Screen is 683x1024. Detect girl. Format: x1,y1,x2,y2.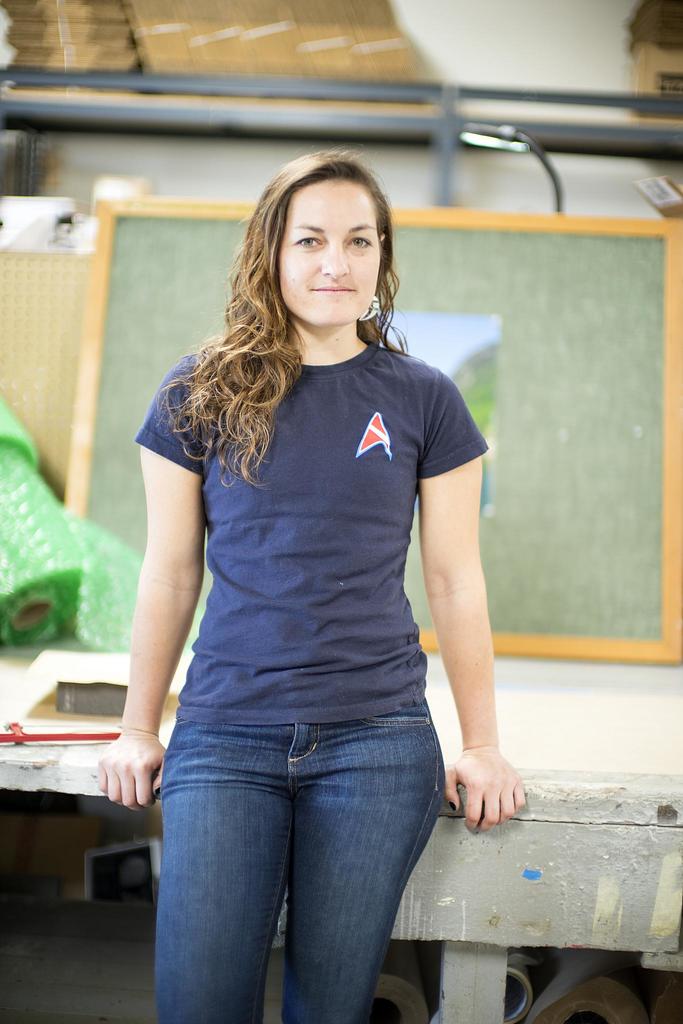
94,152,536,1018.
